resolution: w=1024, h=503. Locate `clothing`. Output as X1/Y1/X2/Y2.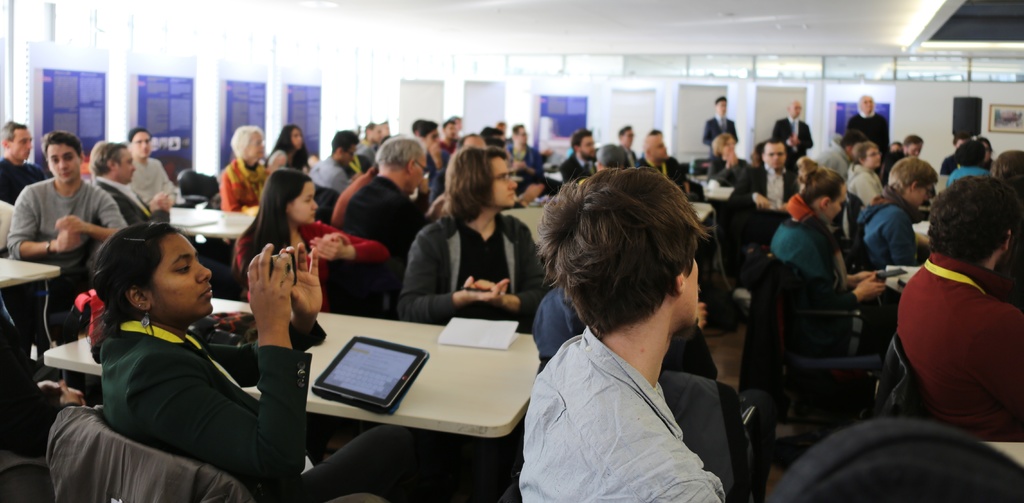
98/305/436/502.
